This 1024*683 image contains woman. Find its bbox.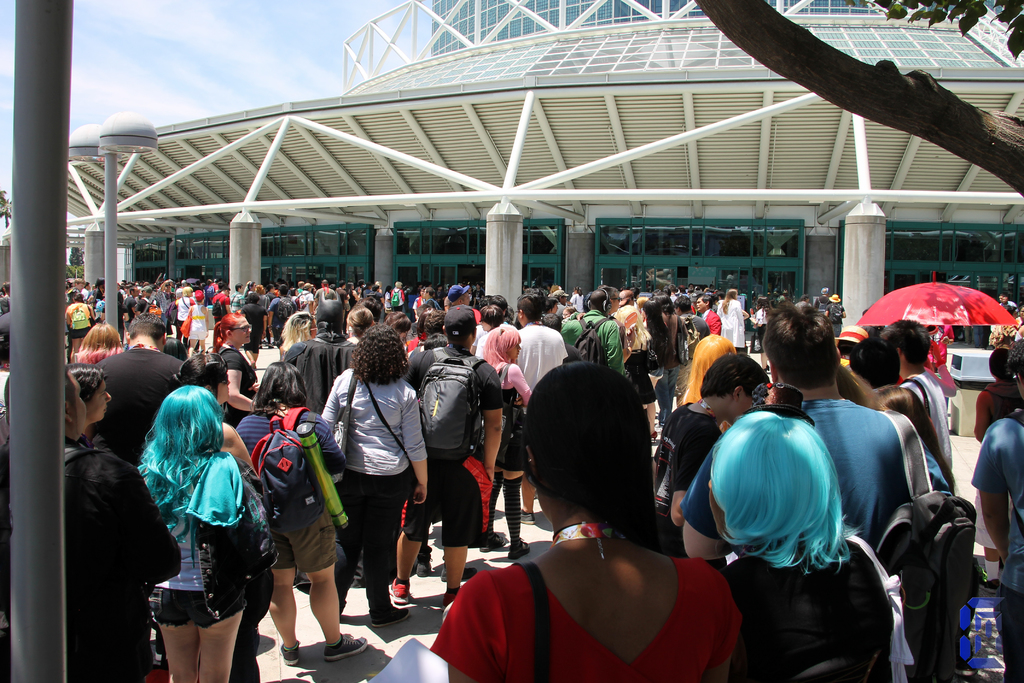
locate(671, 331, 733, 403).
